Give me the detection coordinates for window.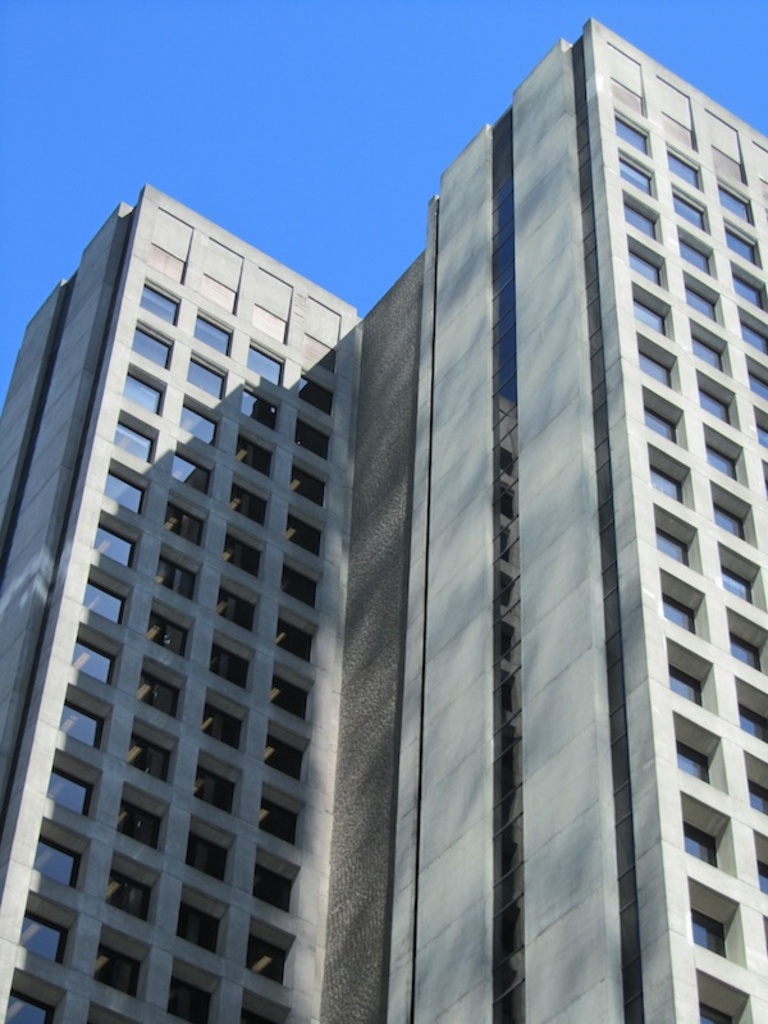
crop(116, 794, 169, 854).
